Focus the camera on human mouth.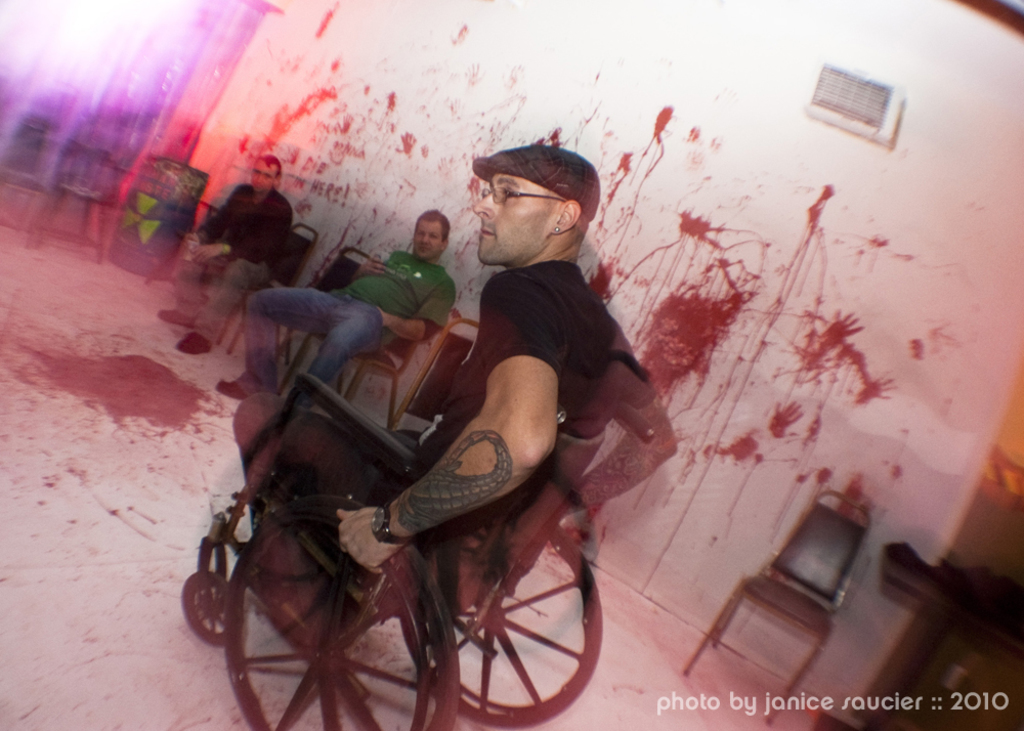
Focus region: [left=478, top=227, right=493, bottom=238].
